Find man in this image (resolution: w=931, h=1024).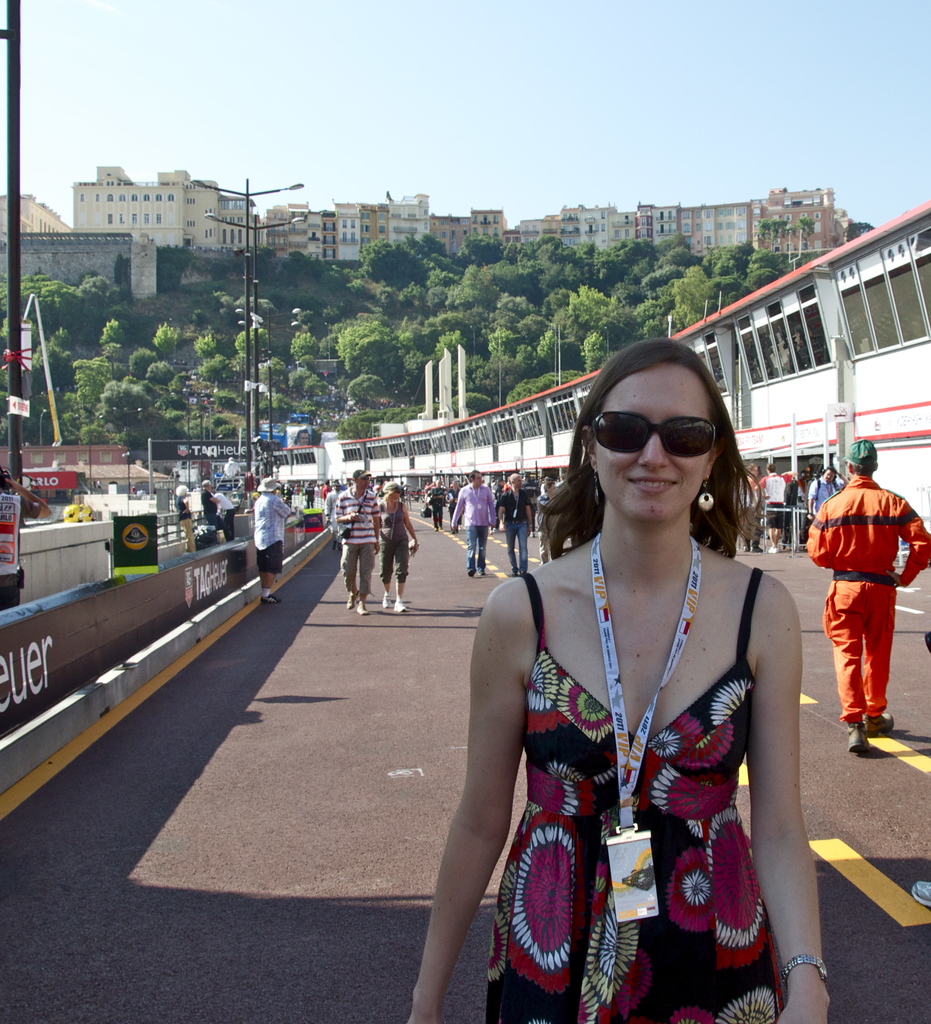
{"x1": 442, "y1": 467, "x2": 495, "y2": 602}.
